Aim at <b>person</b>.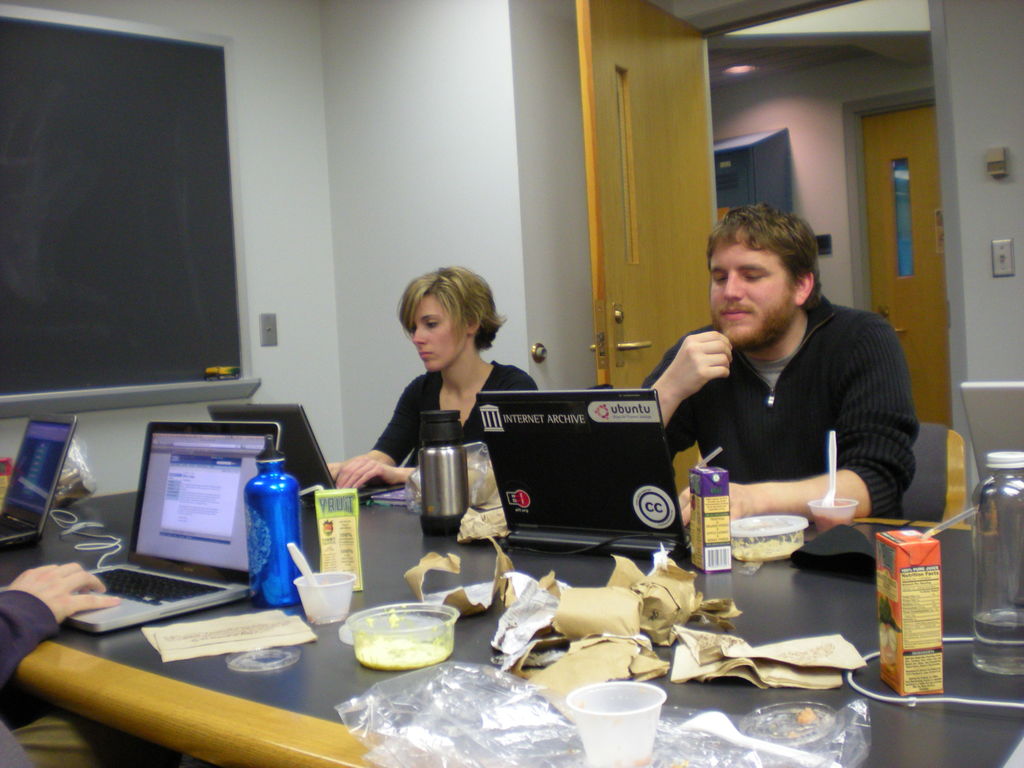
Aimed at 322/264/543/506.
